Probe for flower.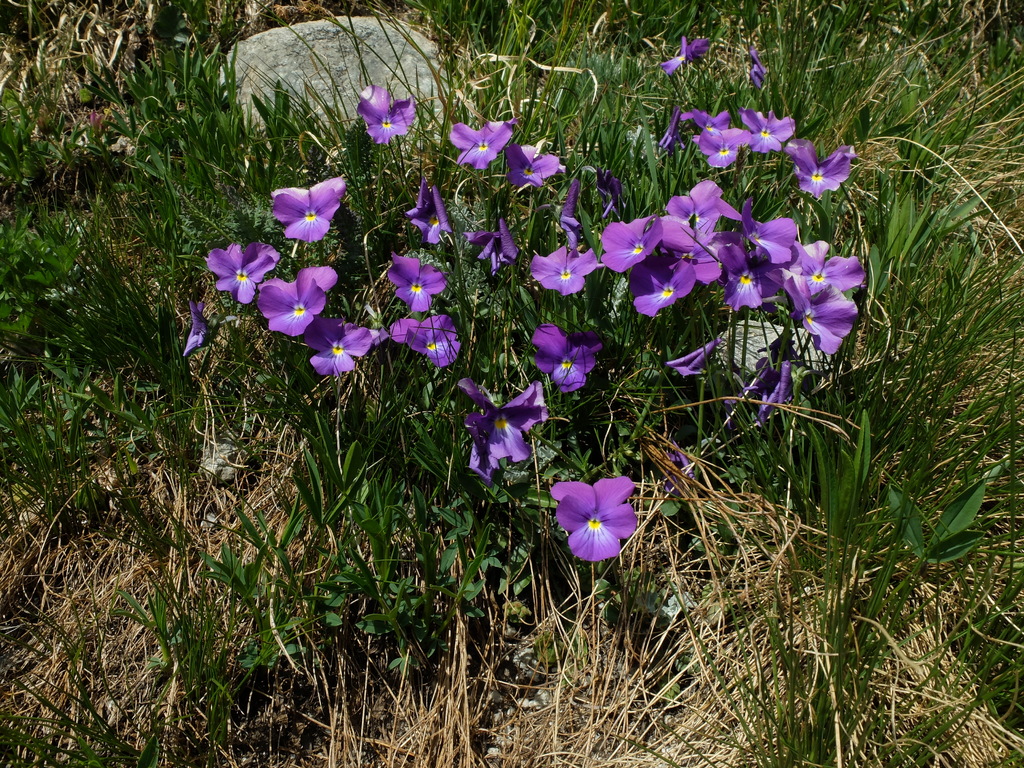
Probe result: {"x1": 696, "y1": 125, "x2": 752, "y2": 168}.
